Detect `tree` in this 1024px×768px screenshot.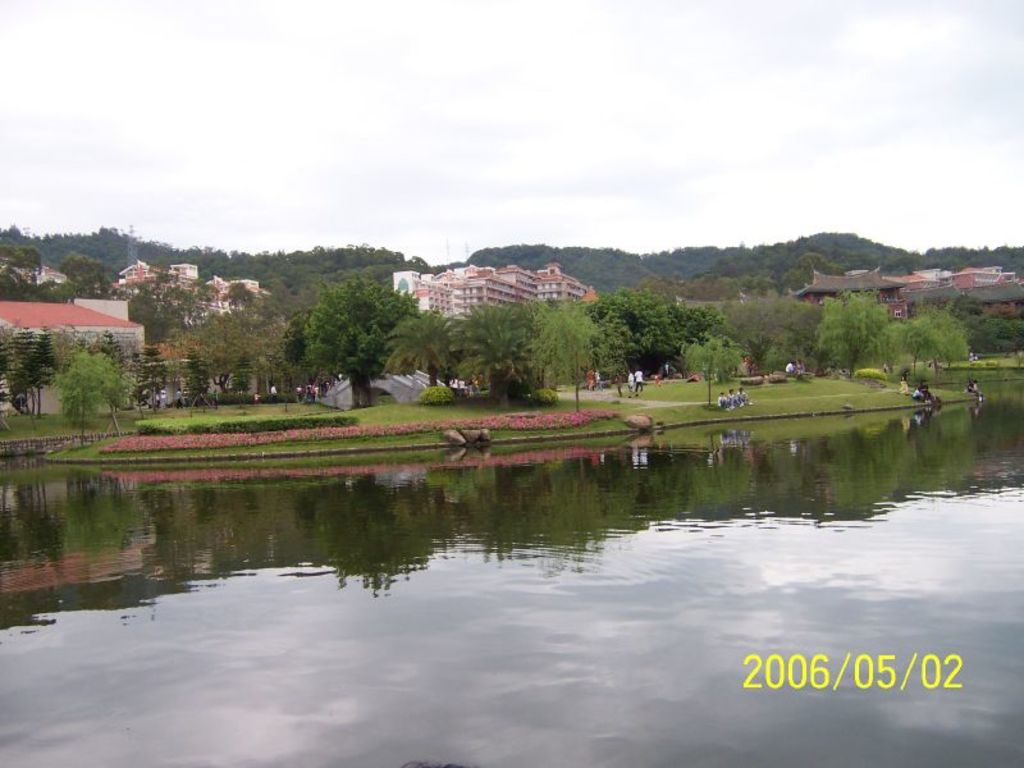
Detection: Rect(593, 274, 722, 387).
